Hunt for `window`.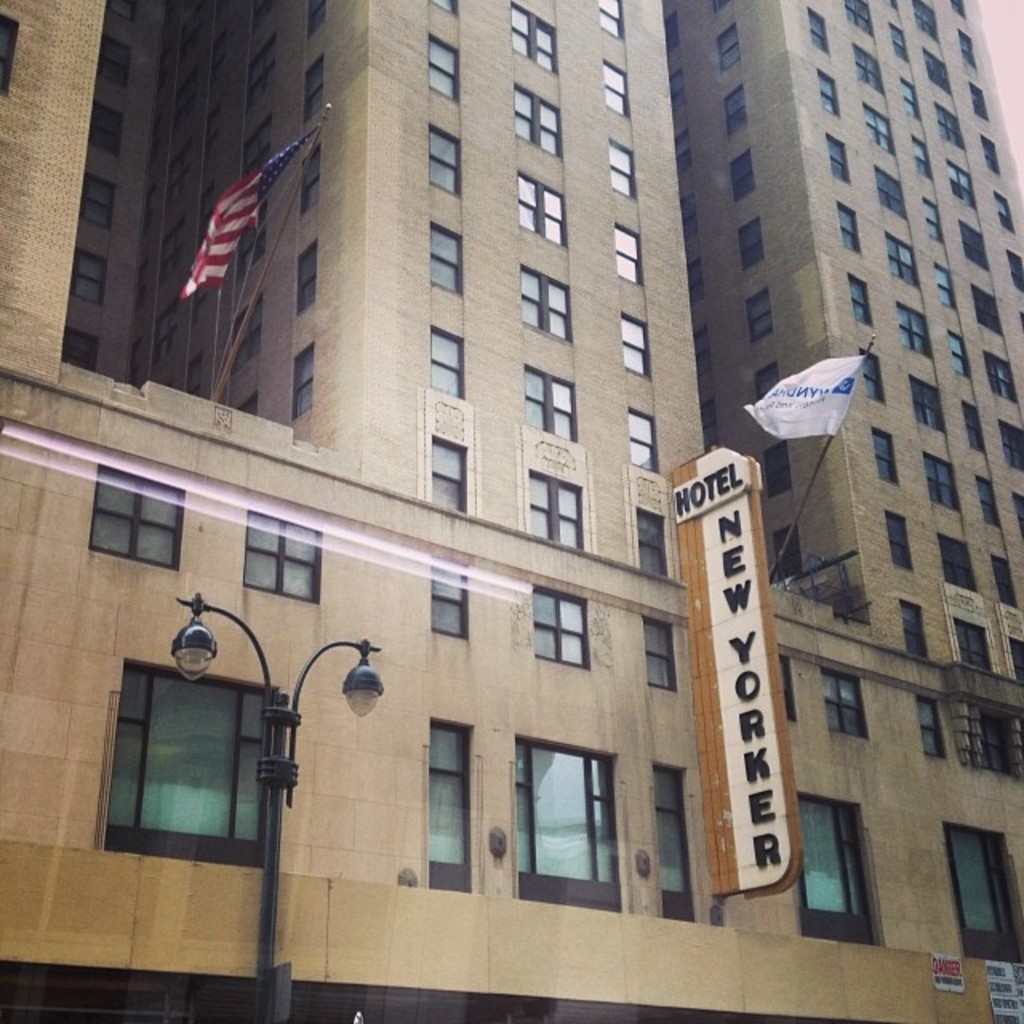
Hunted down at (102,658,272,866).
